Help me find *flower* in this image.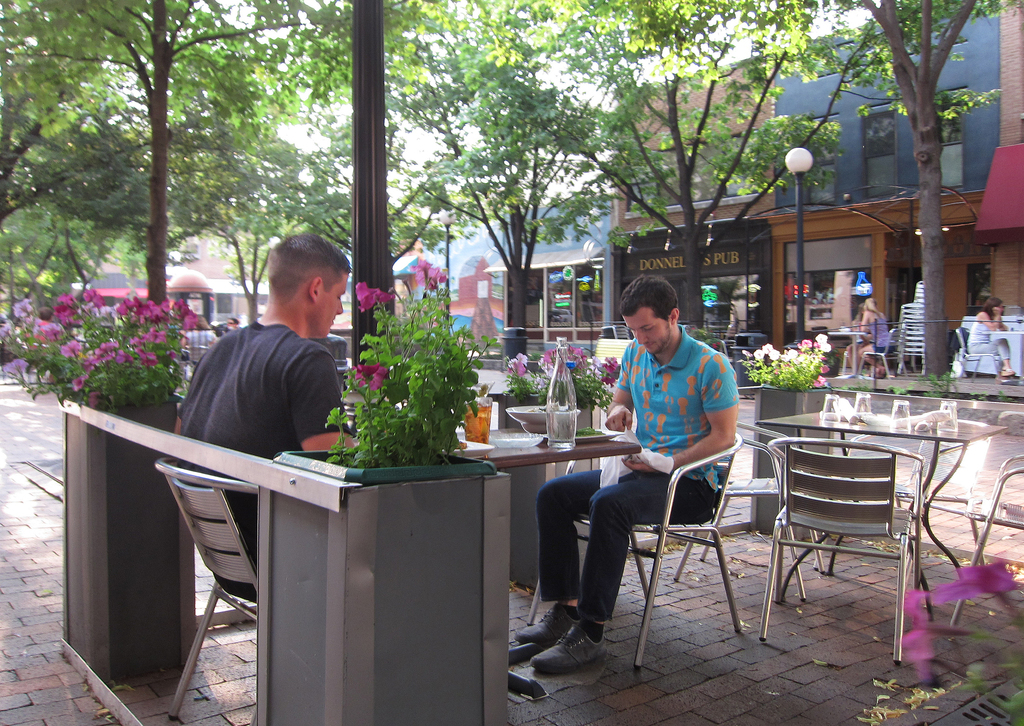
Found it: [505, 352, 525, 380].
